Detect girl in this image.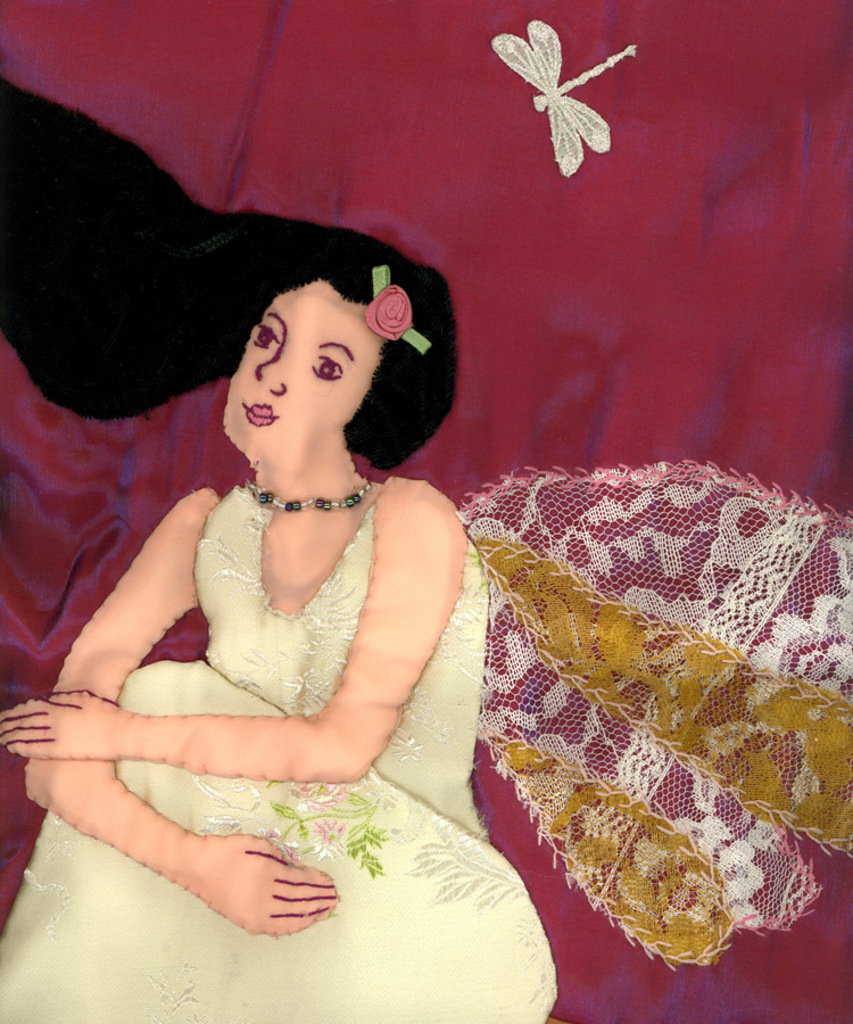
Detection: left=0, top=81, right=555, bottom=1023.
